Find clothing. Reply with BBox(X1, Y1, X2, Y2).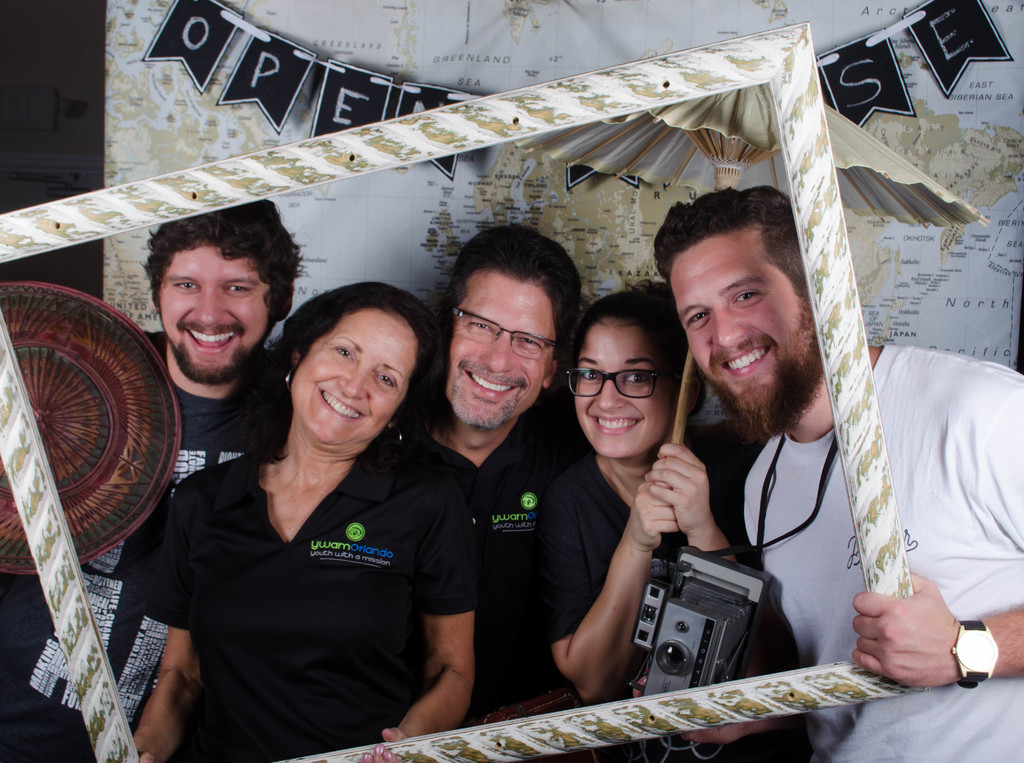
BBox(0, 328, 262, 762).
